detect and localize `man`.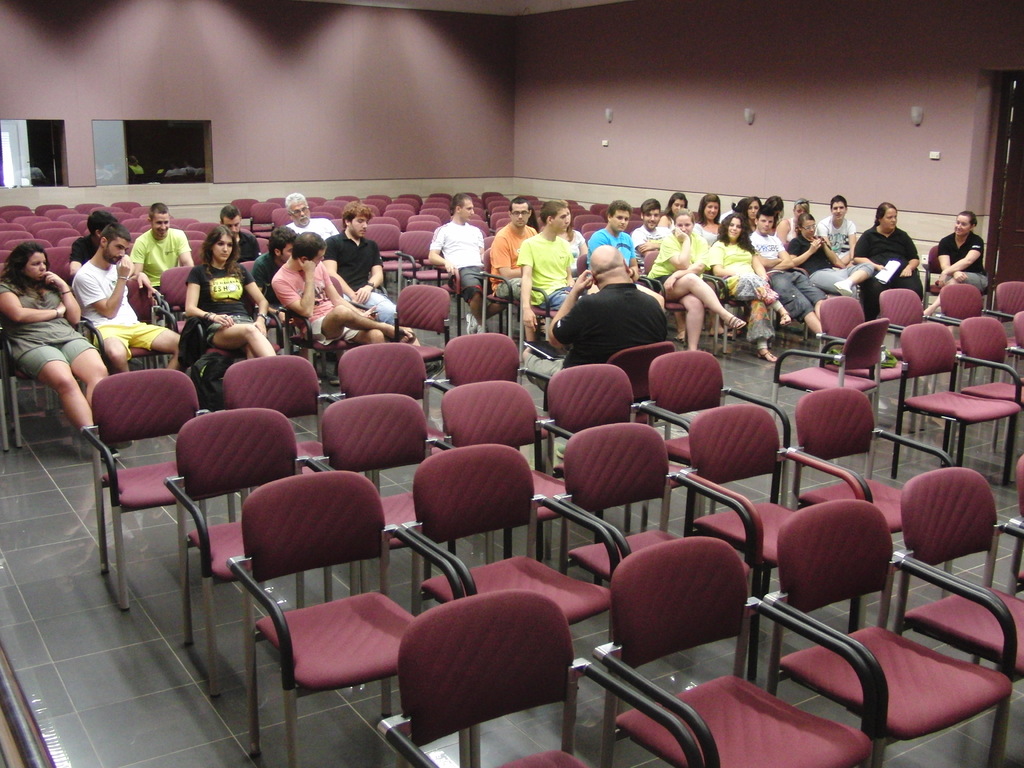
Localized at rect(323, 200, 396, 326).
